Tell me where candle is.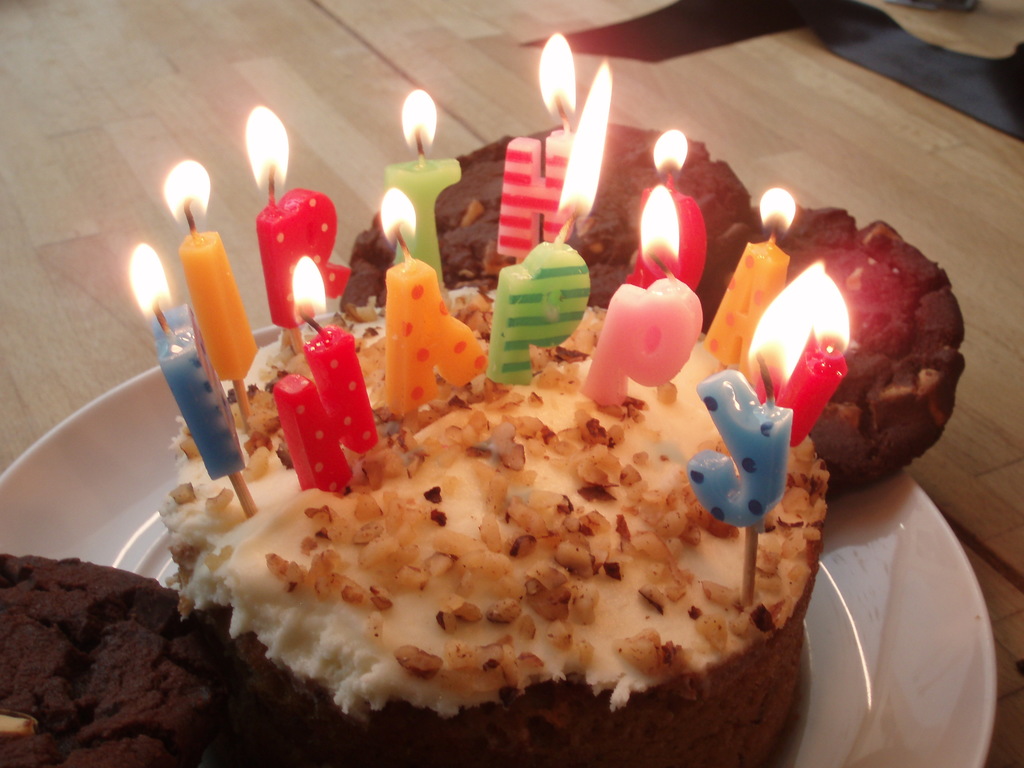
candle is at {"x1": 620, "y1": 129, "x2": 708, "y2": 286}.
